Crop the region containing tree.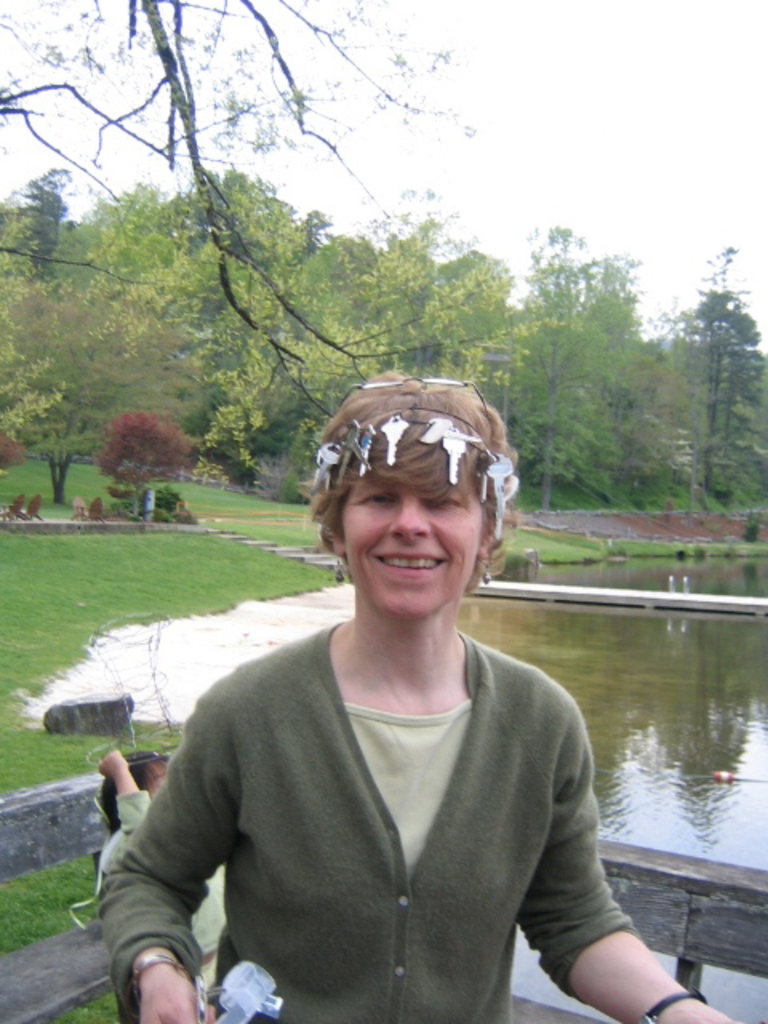
Crop region: l=0, t=0, r=539, b=421.
